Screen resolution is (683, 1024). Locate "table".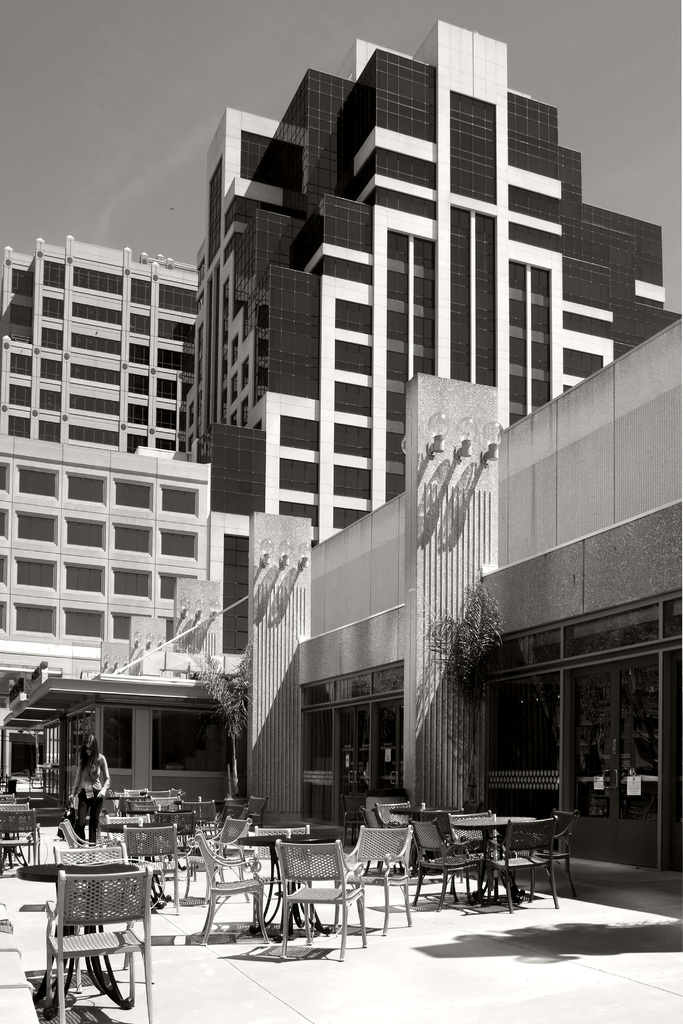
[left=390, top=804, right=459, bottom=877].
